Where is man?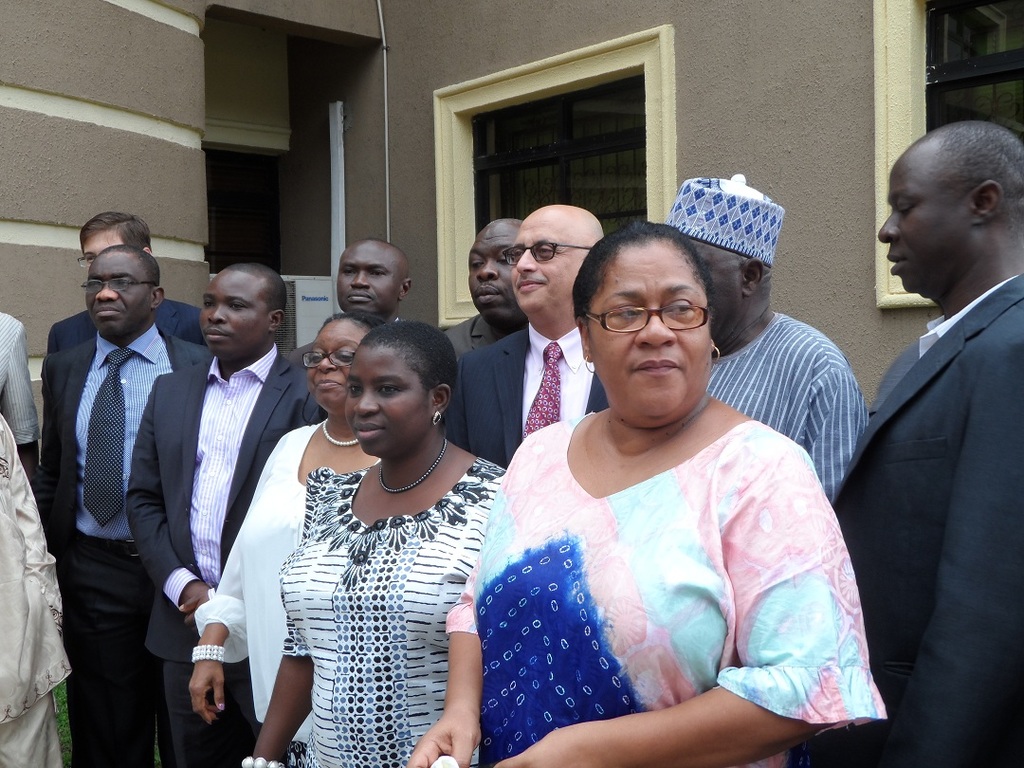
left=49, top=211, right=207, bottom=346.
